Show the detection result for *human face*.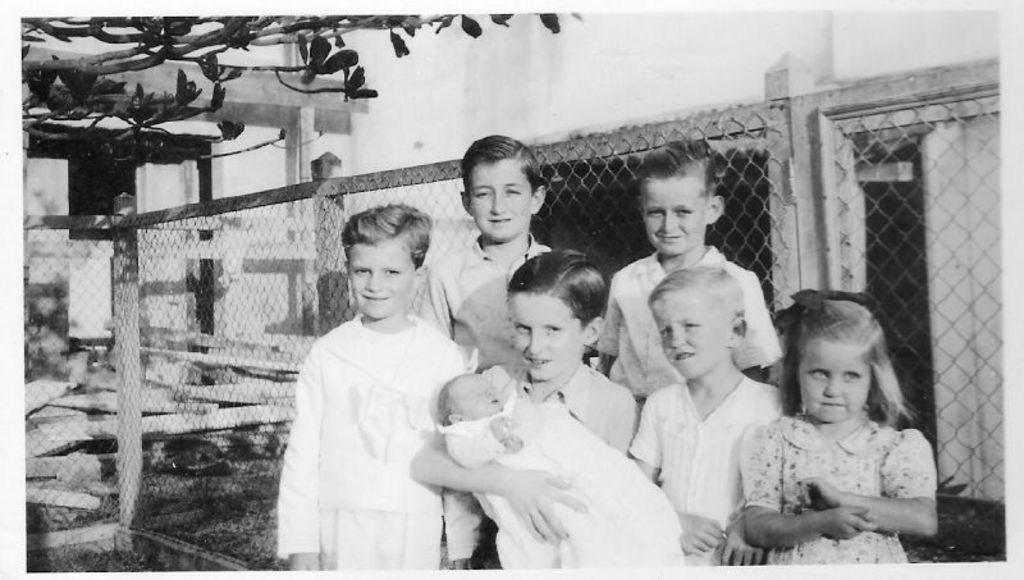
[640, 182, 696, 257].
